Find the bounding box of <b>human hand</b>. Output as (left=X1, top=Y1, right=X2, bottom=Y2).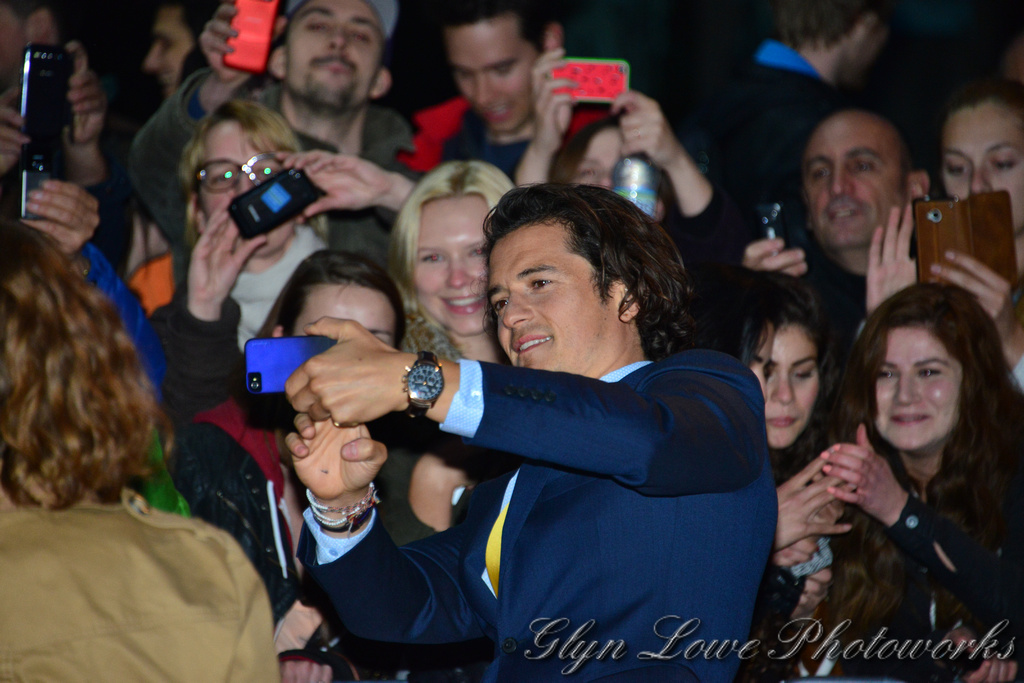
(left=269, top=149, right=404, bottom=219).
